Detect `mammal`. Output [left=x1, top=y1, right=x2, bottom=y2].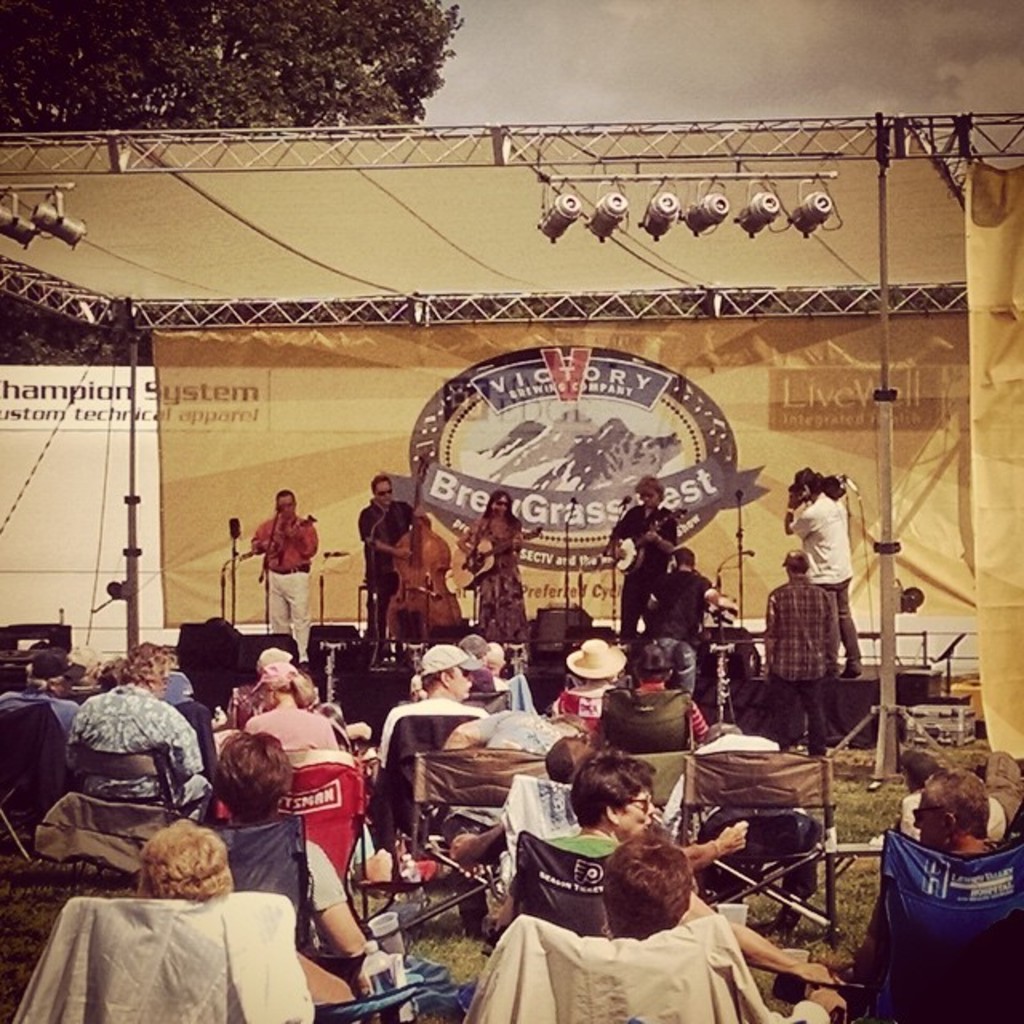
[left=67, top=640, right=205, bottom=834].
